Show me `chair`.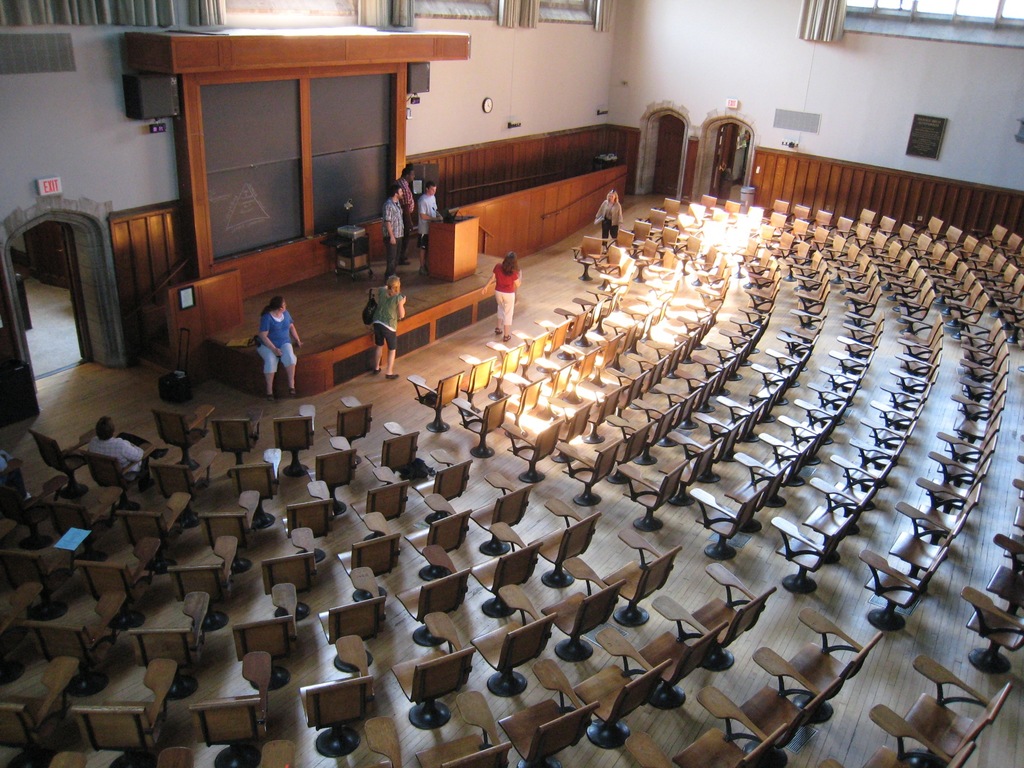
`chair` is here: 619, 308, 653, 357.
